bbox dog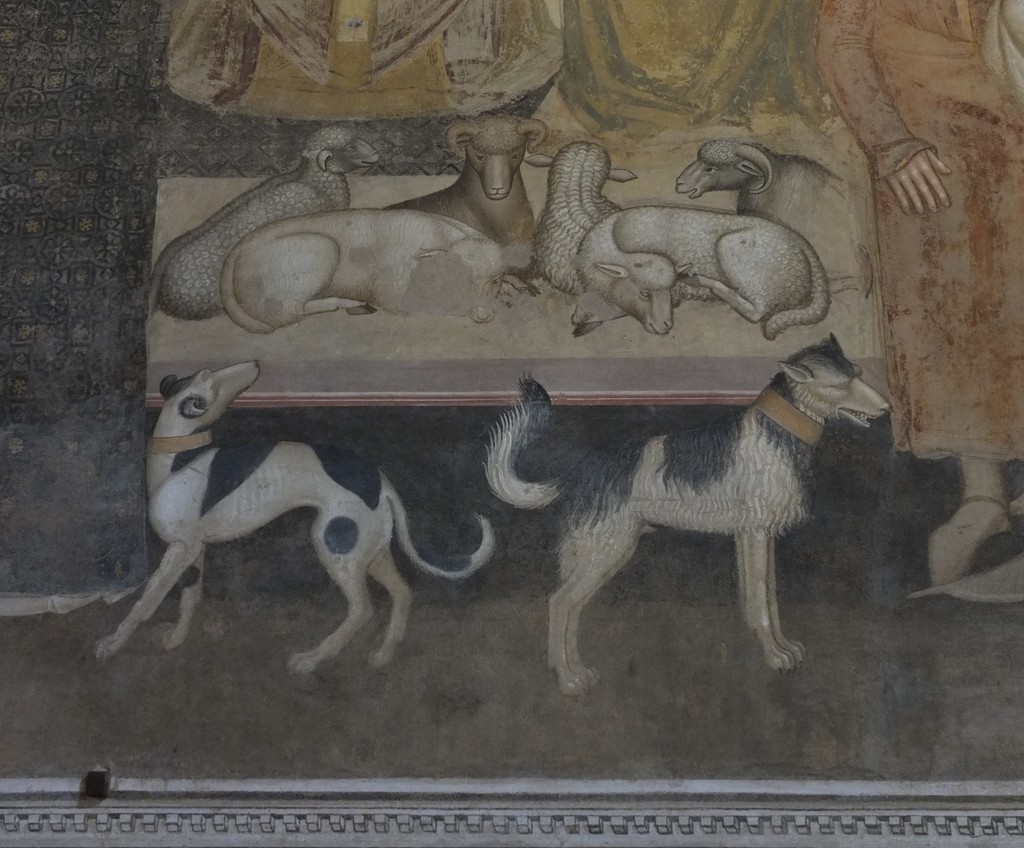
rect(476, 331, 888, 701)
